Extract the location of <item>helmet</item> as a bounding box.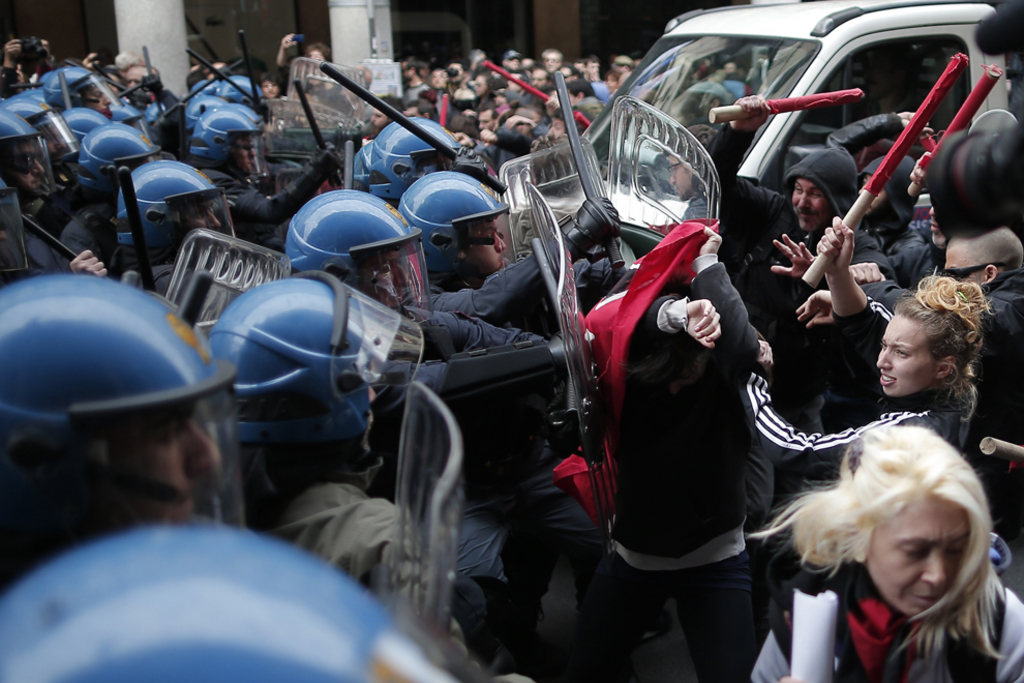
[left=354, top=133, right=370, bottom=186].
